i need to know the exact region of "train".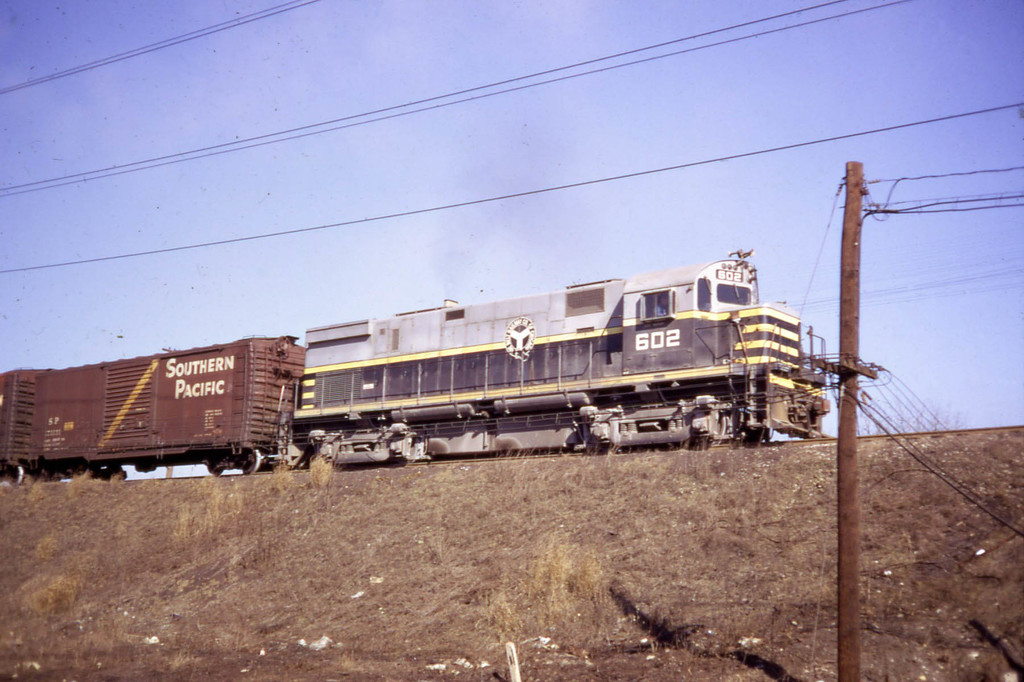
Region: <box>3,246,833,485</box>.
